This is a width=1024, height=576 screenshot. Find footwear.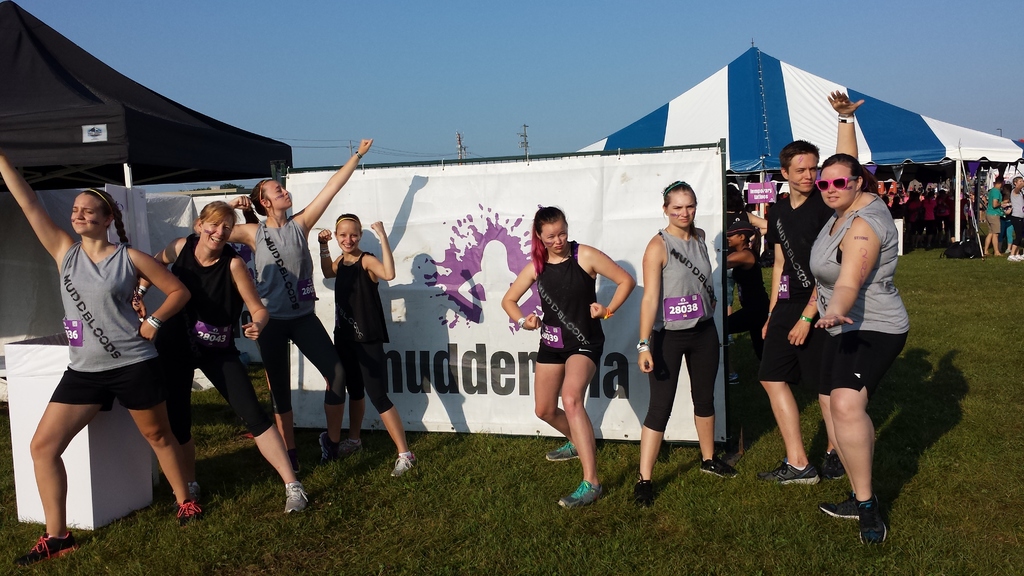
Bounding box: 999:252:1008:258.
